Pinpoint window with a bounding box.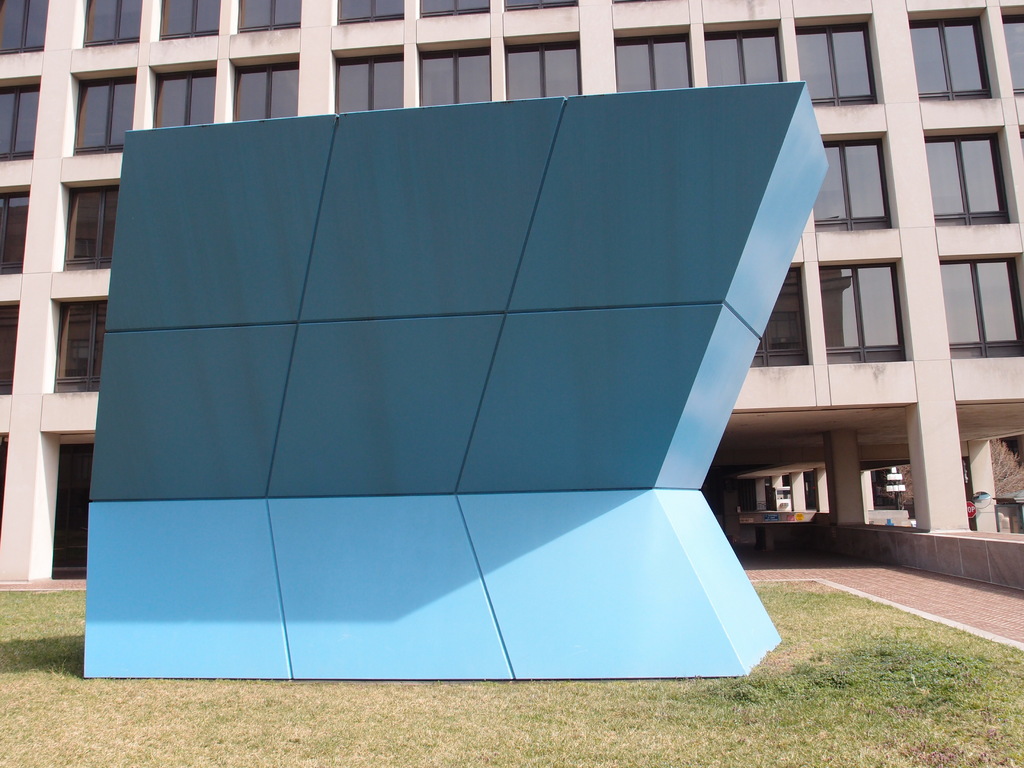
(left=795, top=12, right=879, bottom=108).
